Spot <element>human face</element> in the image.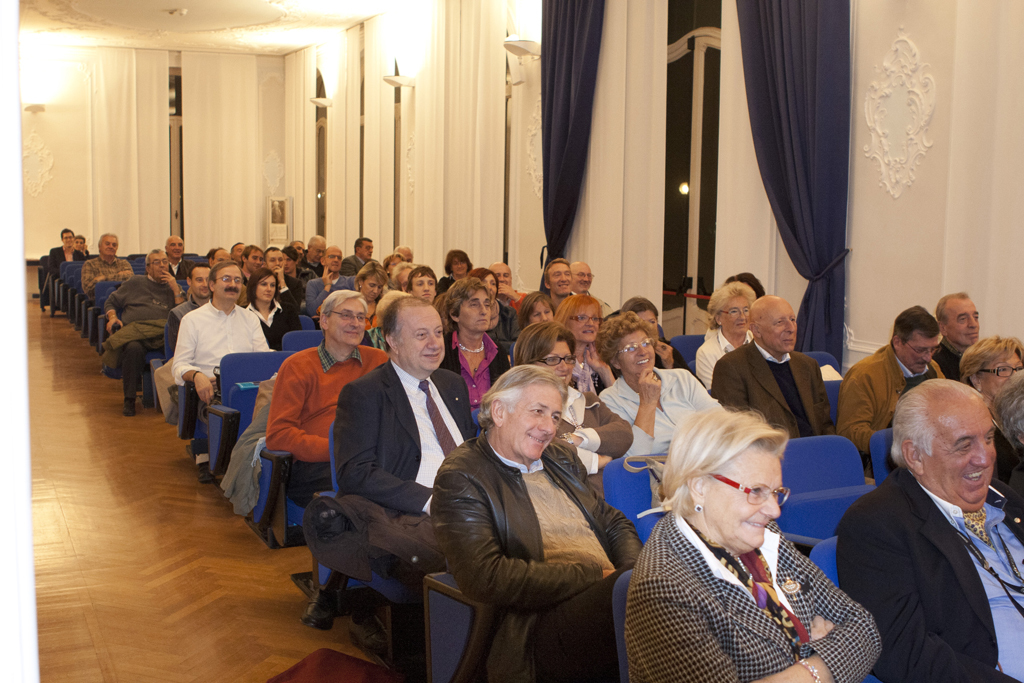
<element>human face</element> found at x1=532, y1=304, x2=556, y2=325.
